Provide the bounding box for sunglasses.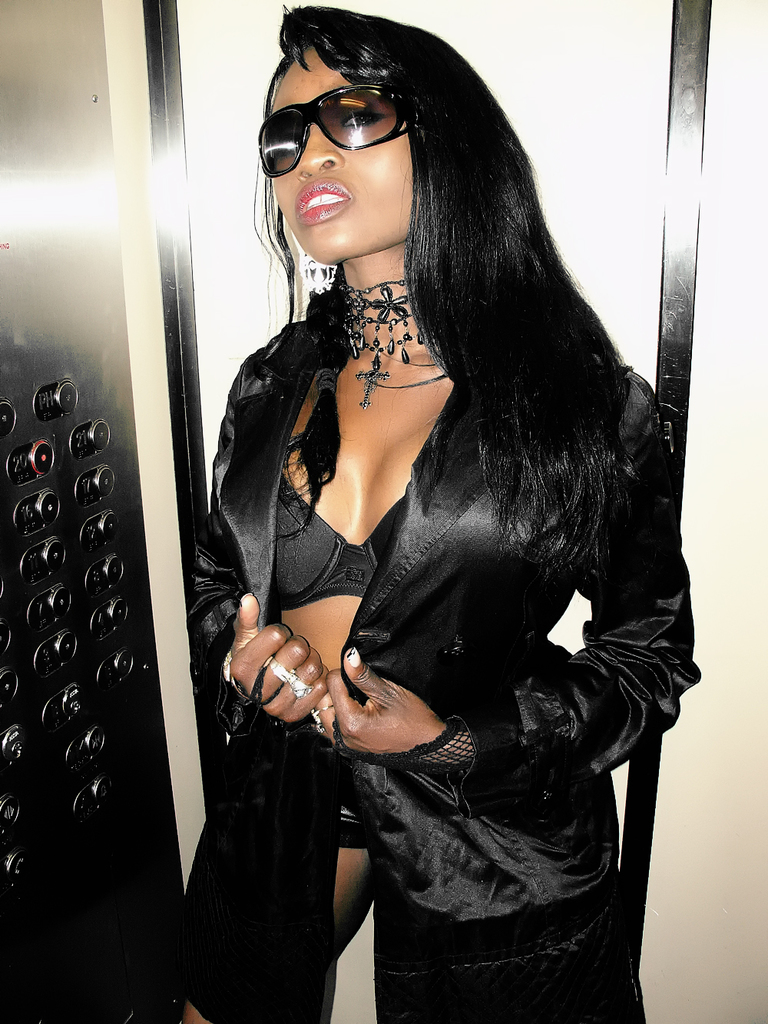
left=257, top=81, right=446, bottom=179.
